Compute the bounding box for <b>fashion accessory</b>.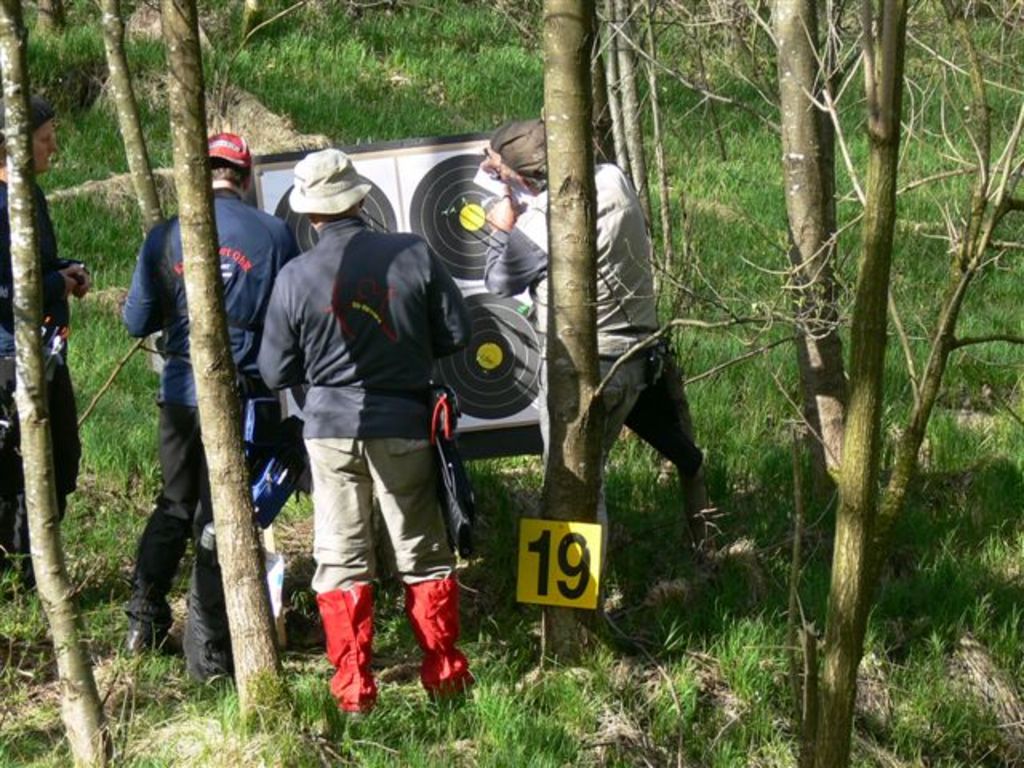
rect(693, 467, 715, 562).
